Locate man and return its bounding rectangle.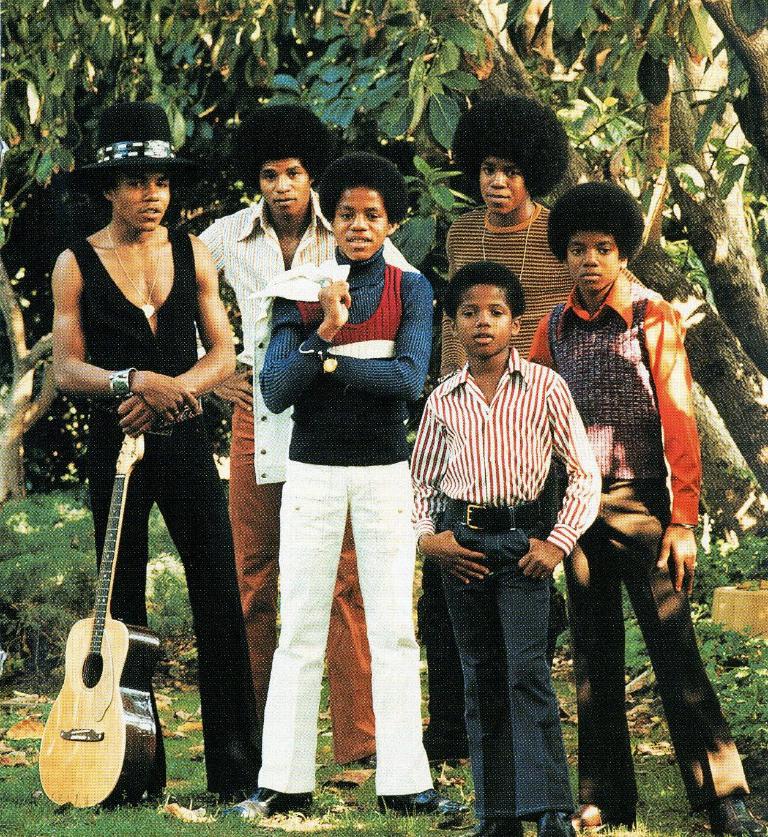
443,97,647,763.
